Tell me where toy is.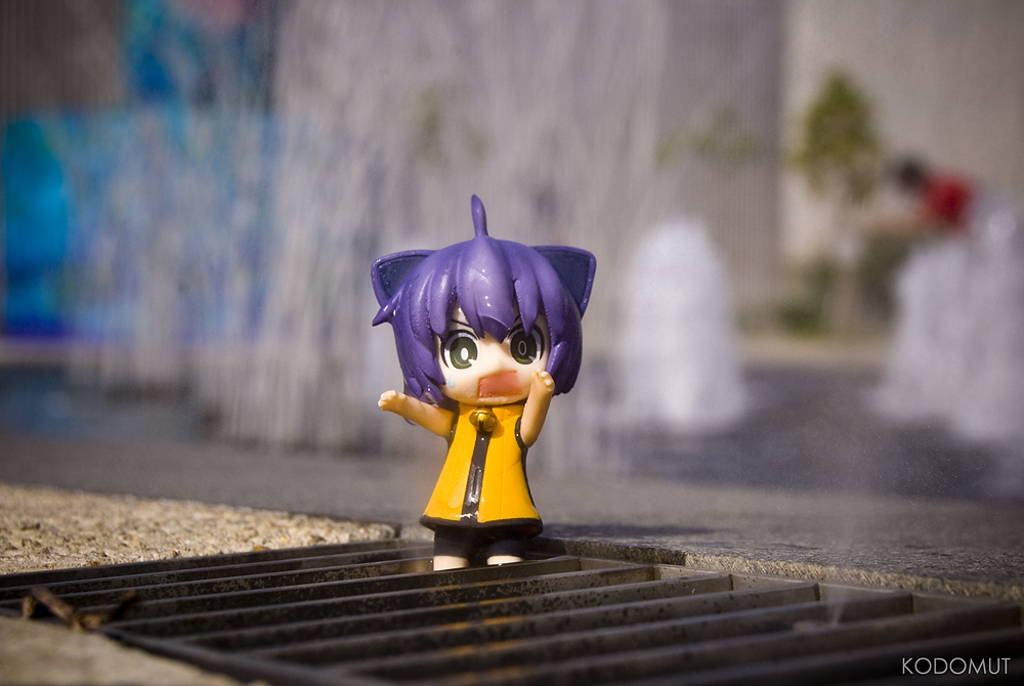
toy is at [371, 196, 600, 570].
